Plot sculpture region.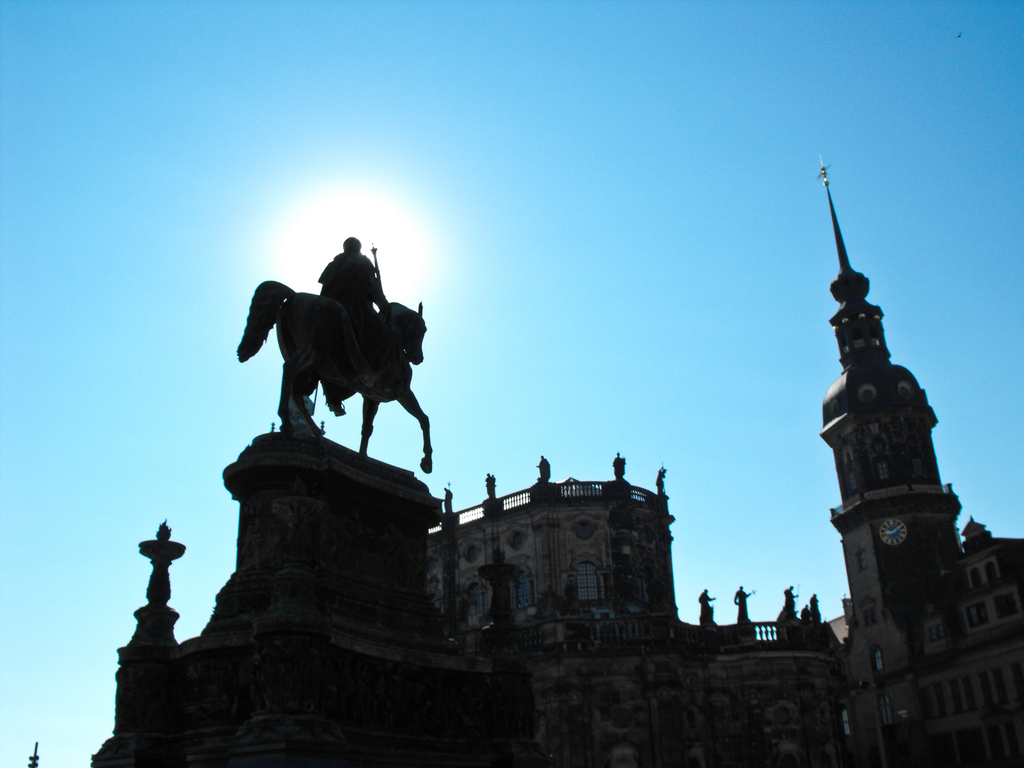
Plotted at box=[236, 236, 436, 471].
